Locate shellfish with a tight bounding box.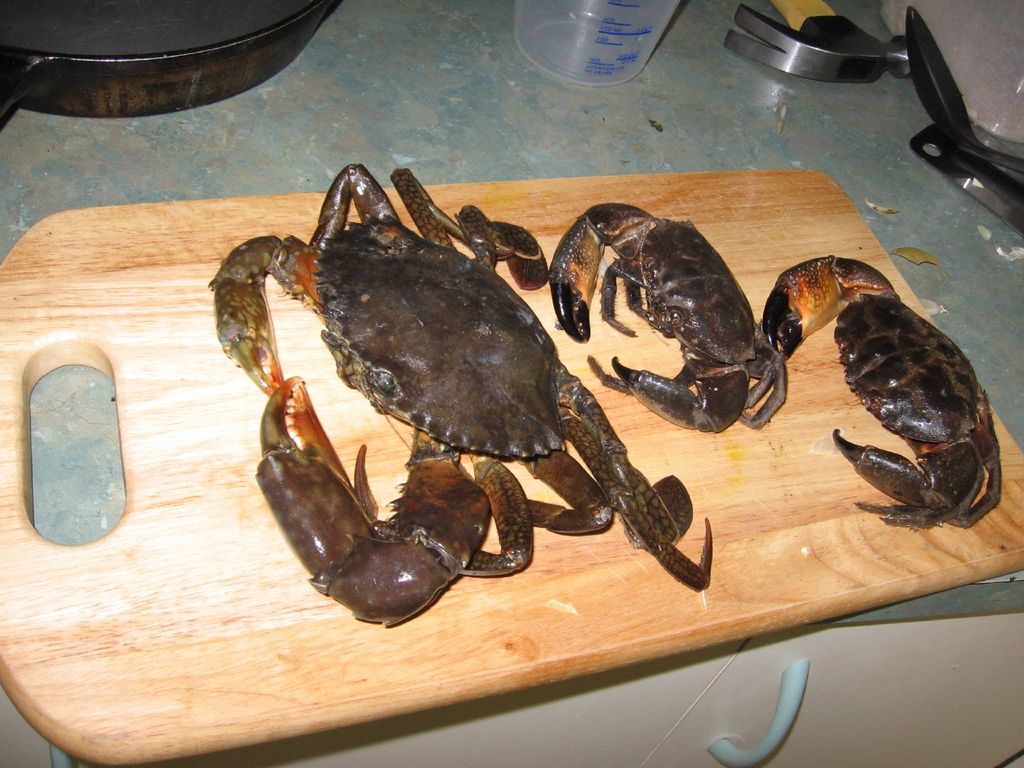
x1=205, y1=151, x2=723, y2=628.
